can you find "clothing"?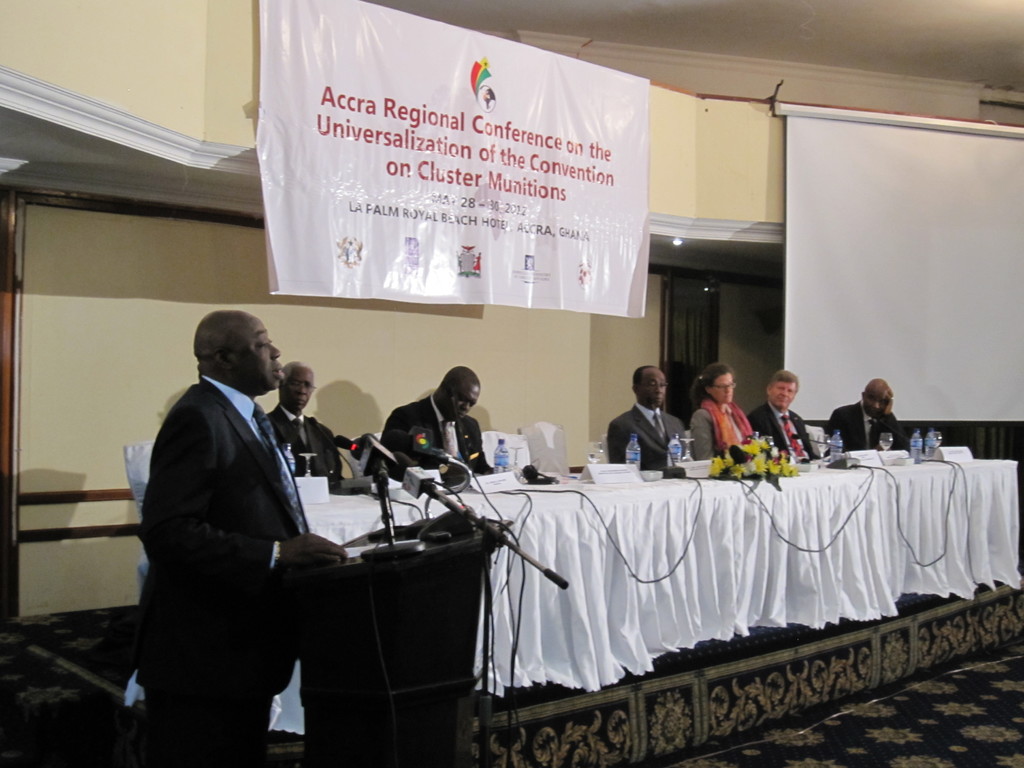
Yes, bounding box: rect(746, 399, 820, 462).
